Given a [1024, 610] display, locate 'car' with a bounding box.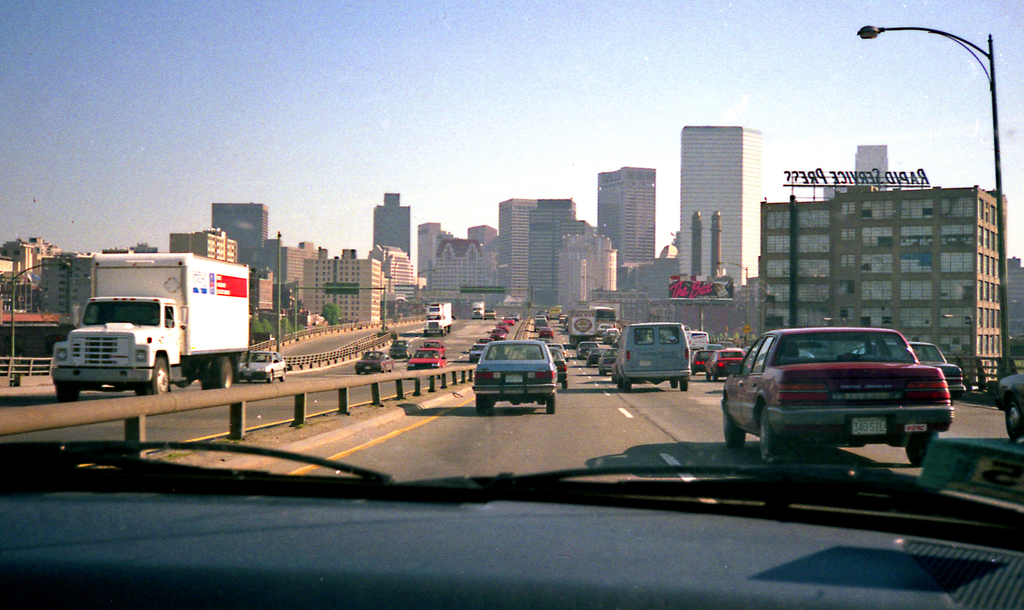
Located: (423, 340, 440, 348).
